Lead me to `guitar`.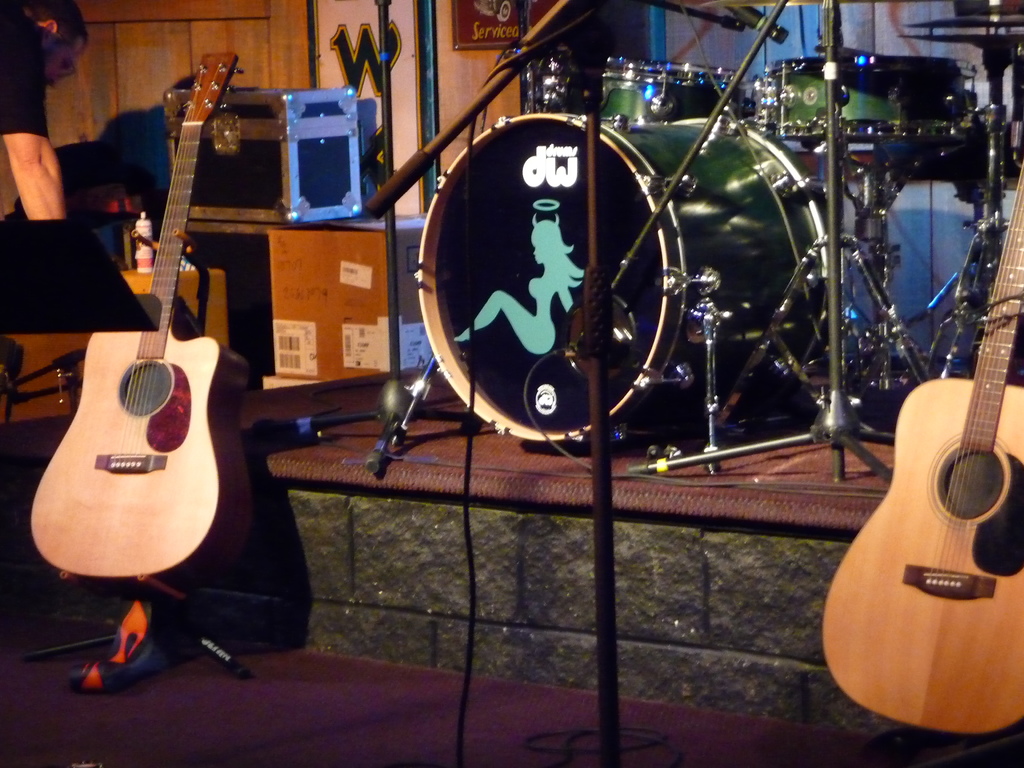
Lead to region(24, 45, 255, 600).
